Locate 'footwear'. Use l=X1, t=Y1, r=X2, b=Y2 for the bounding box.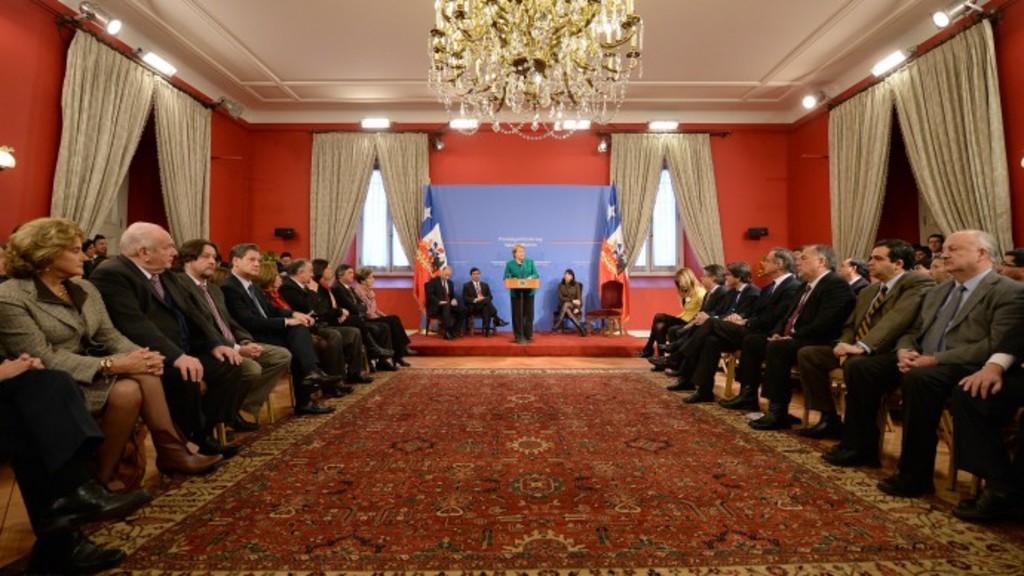
l=399, t=353, r=411, b=365.
